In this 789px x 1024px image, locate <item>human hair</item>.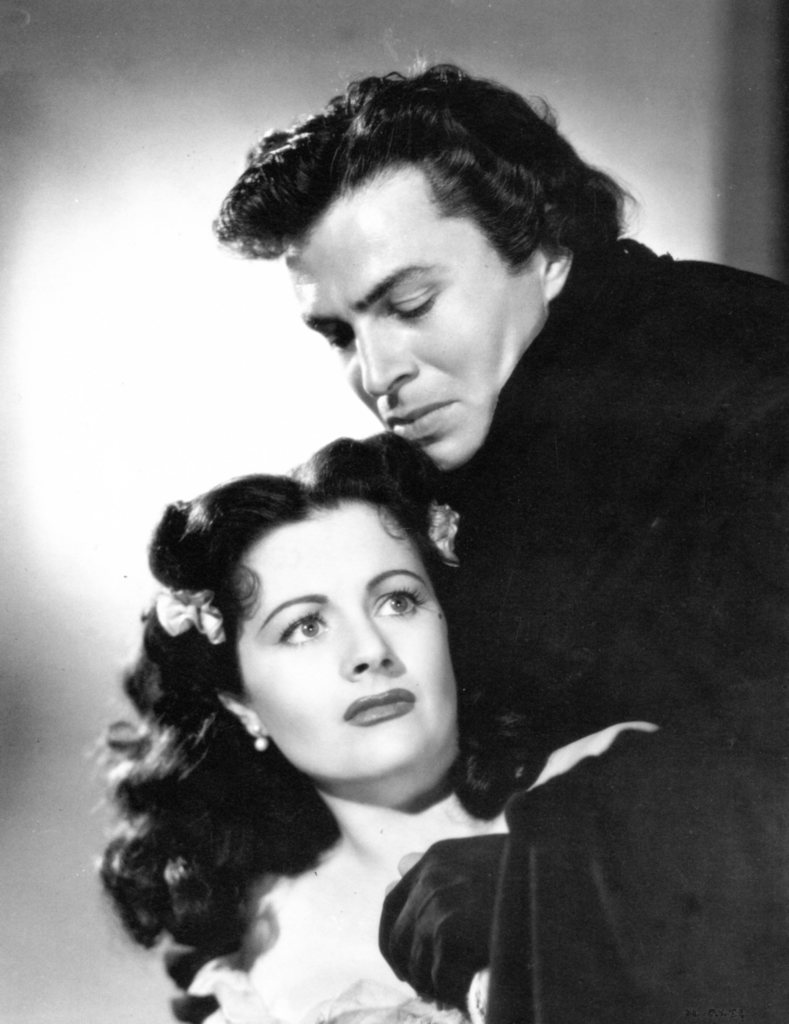
Bounding box: locate(95, 428, 565, 1023).
